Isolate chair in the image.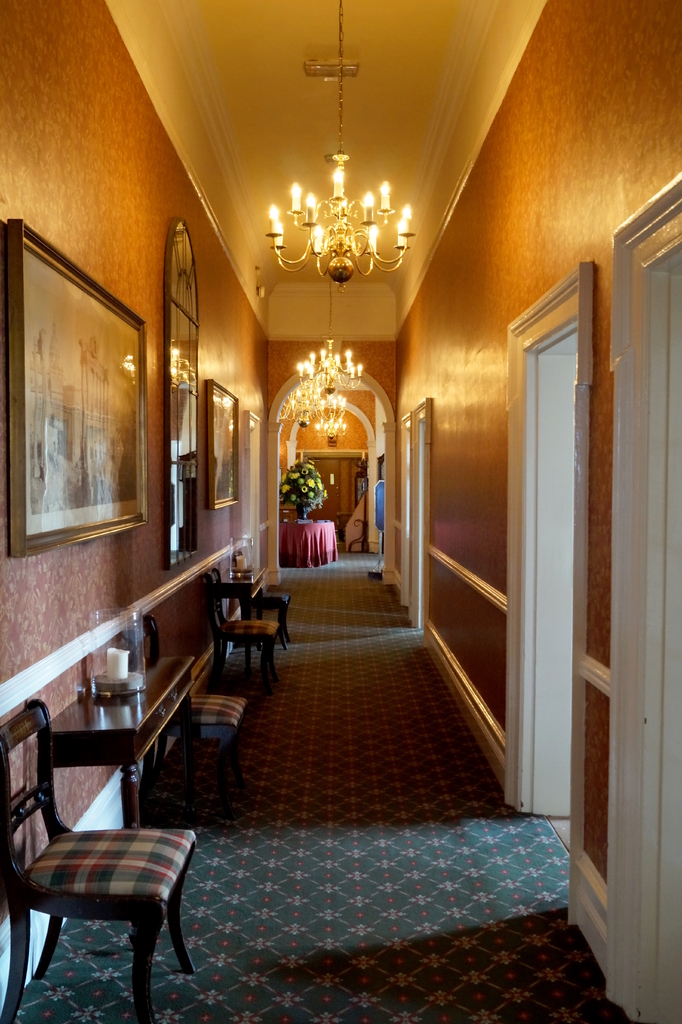
Isolated region: {"x1": 122, "y1": 616, "x2": 249, "y2": 814}.
